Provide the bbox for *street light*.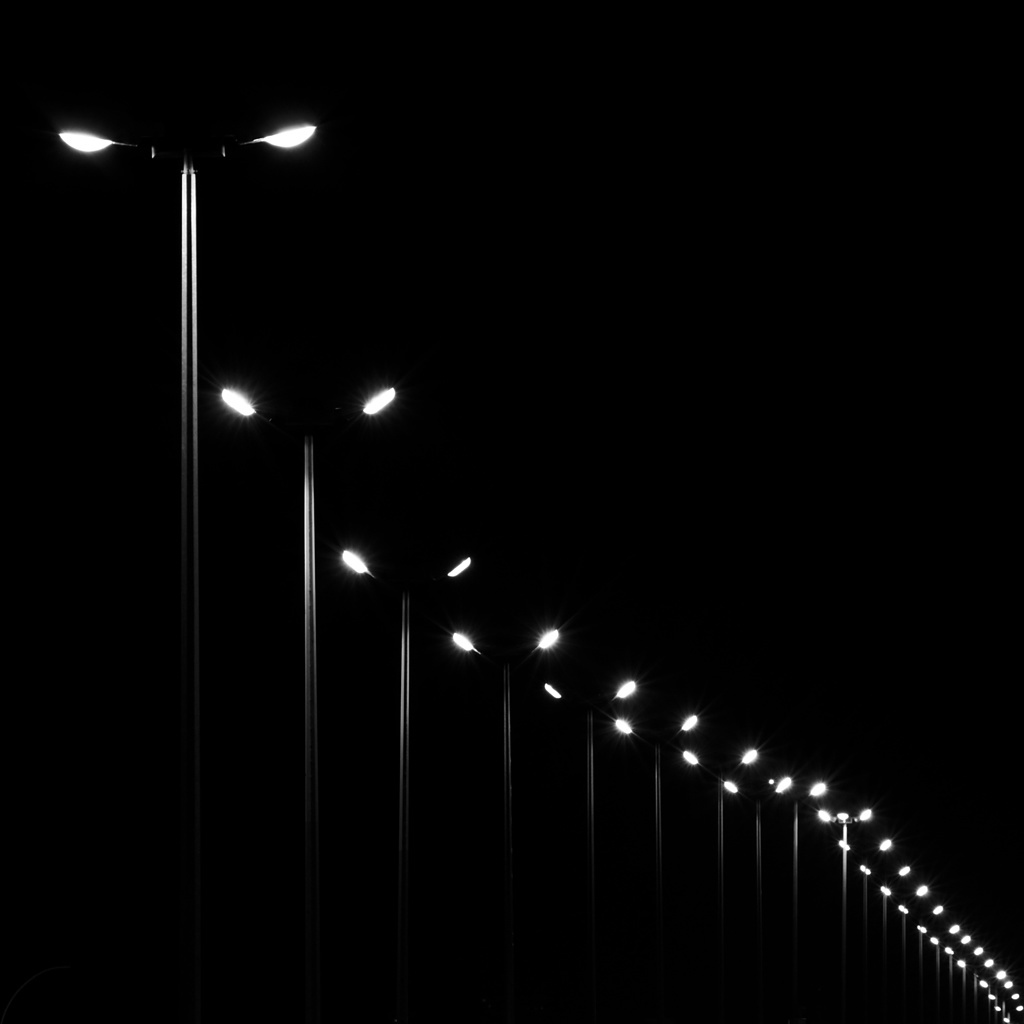
(212,377,393,856).
